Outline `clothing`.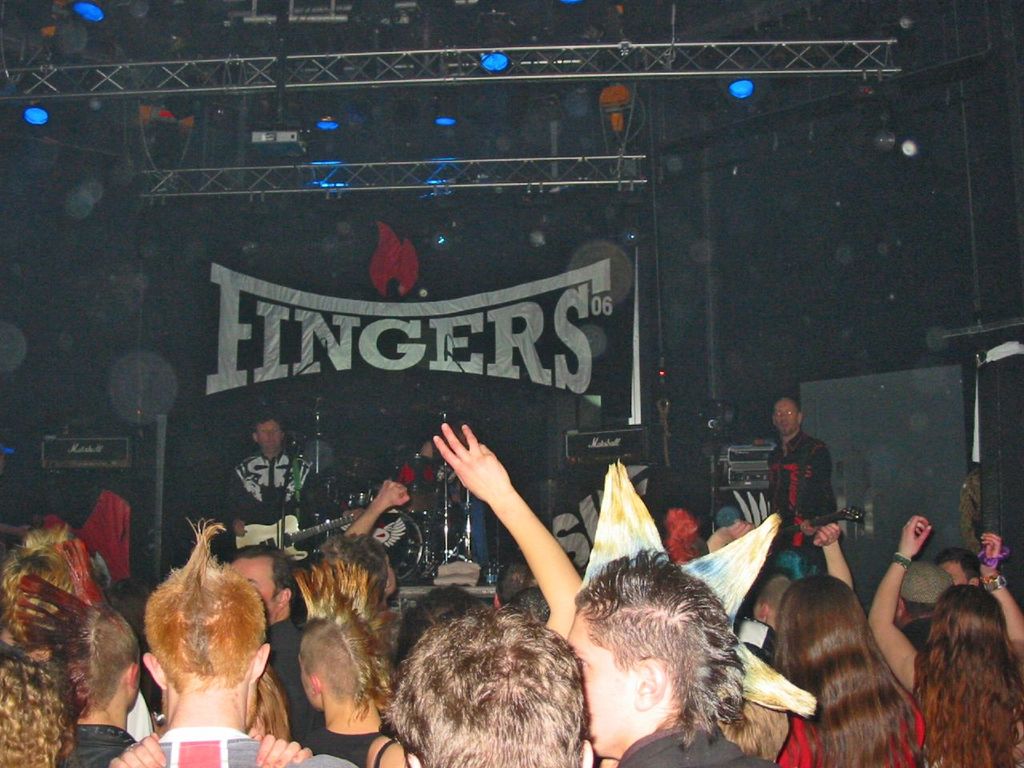
Outline: x1=759, y1=430, x2=841, y2=580.
